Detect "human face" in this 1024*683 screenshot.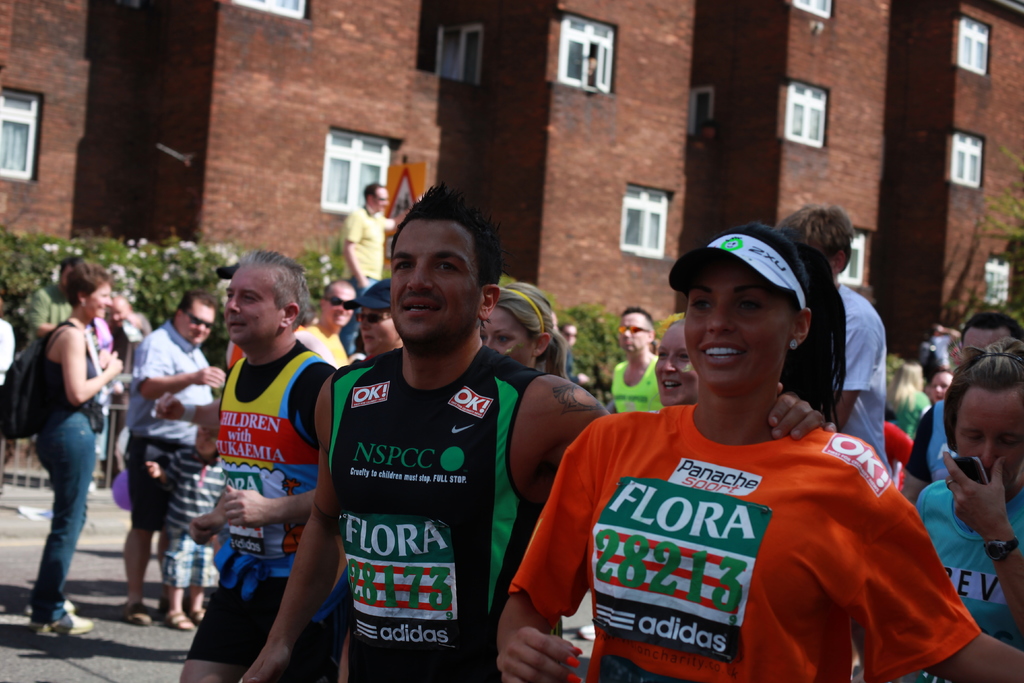
Detection: (x1=560, y1=325, x2=579, y2=349).
